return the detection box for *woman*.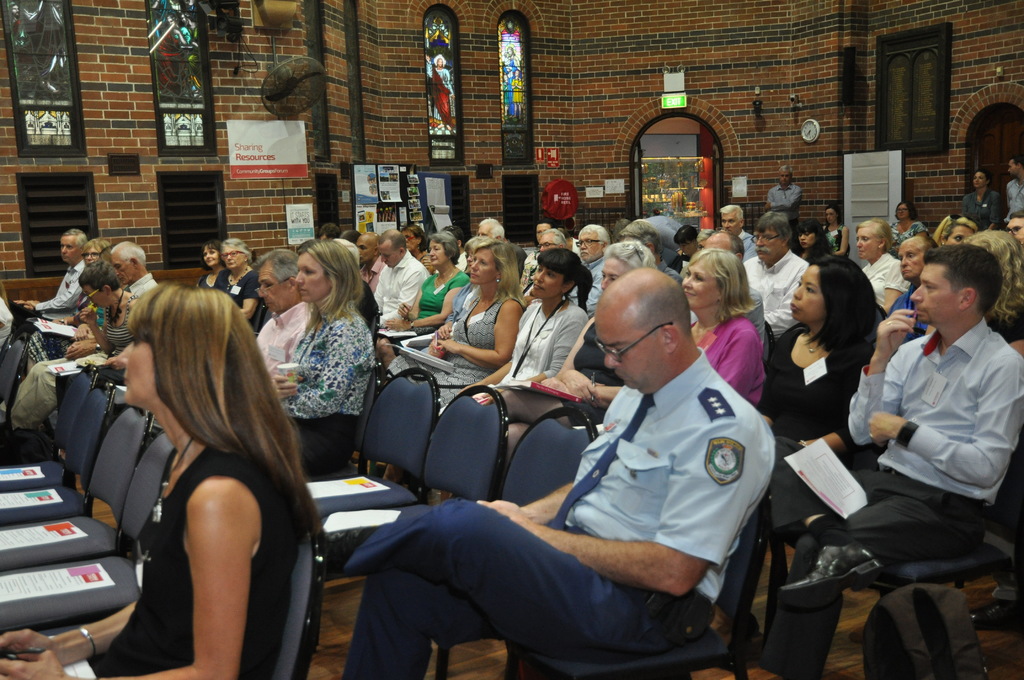
x1=791 y1=215 x2=837 y2=270.
